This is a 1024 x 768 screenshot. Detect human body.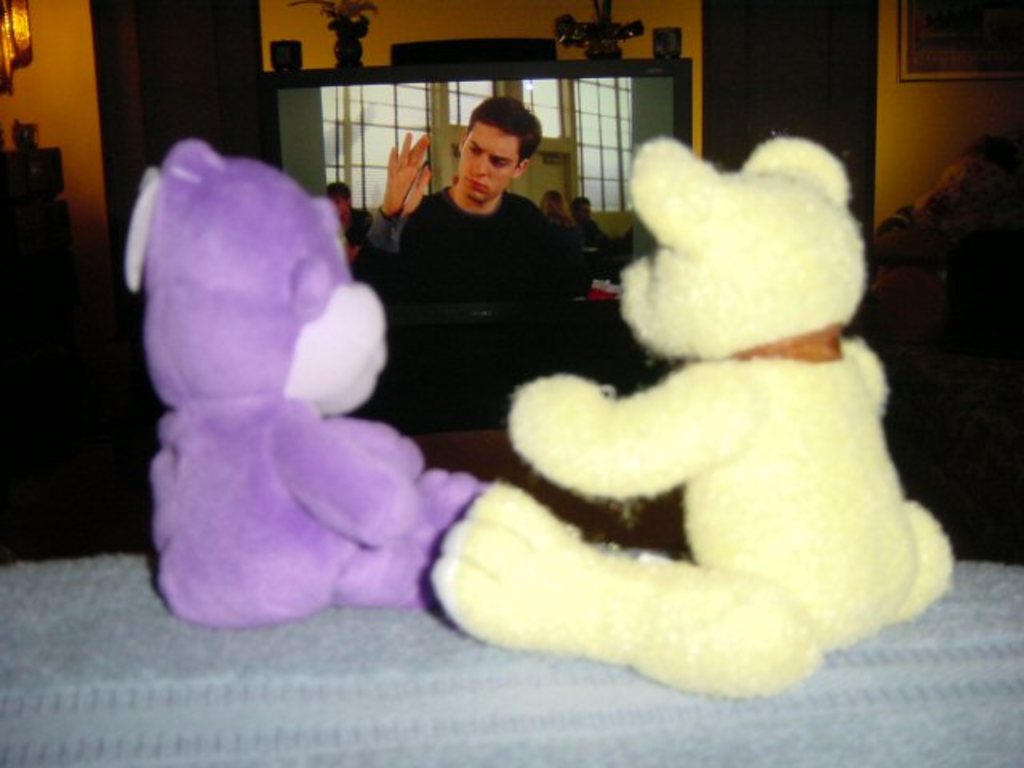
detection(546, 176, 576, 248).
